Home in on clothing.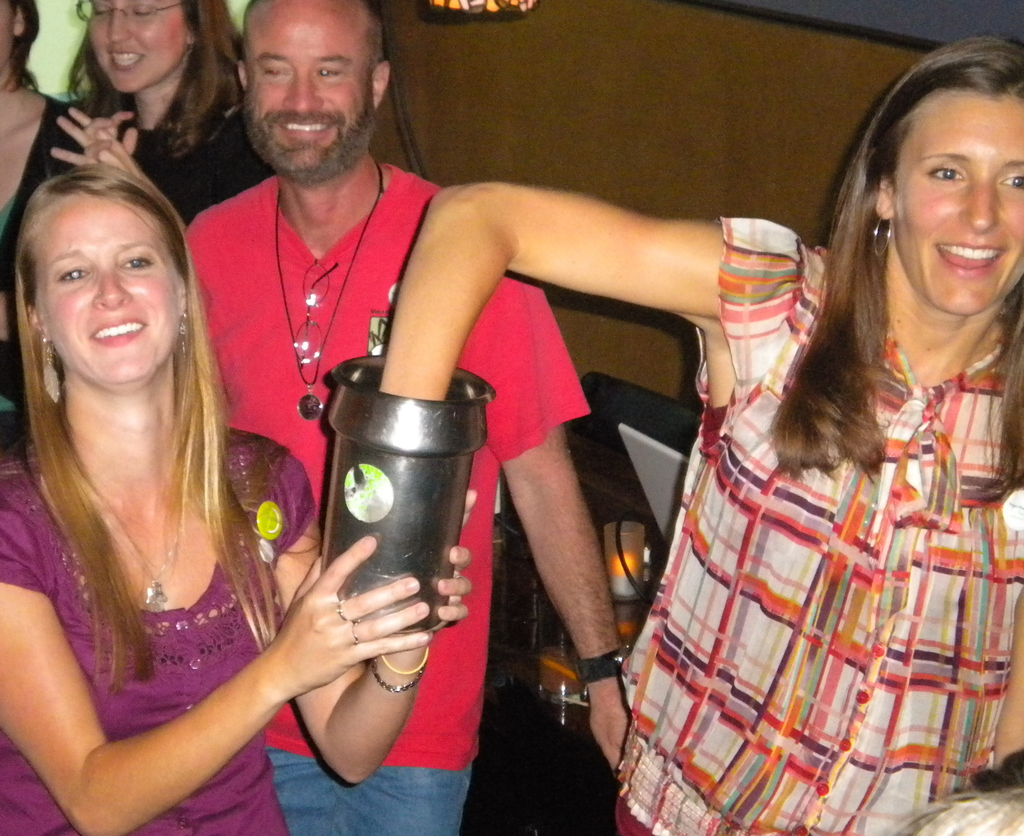
Homed in at 182, 162, 590, 835.
